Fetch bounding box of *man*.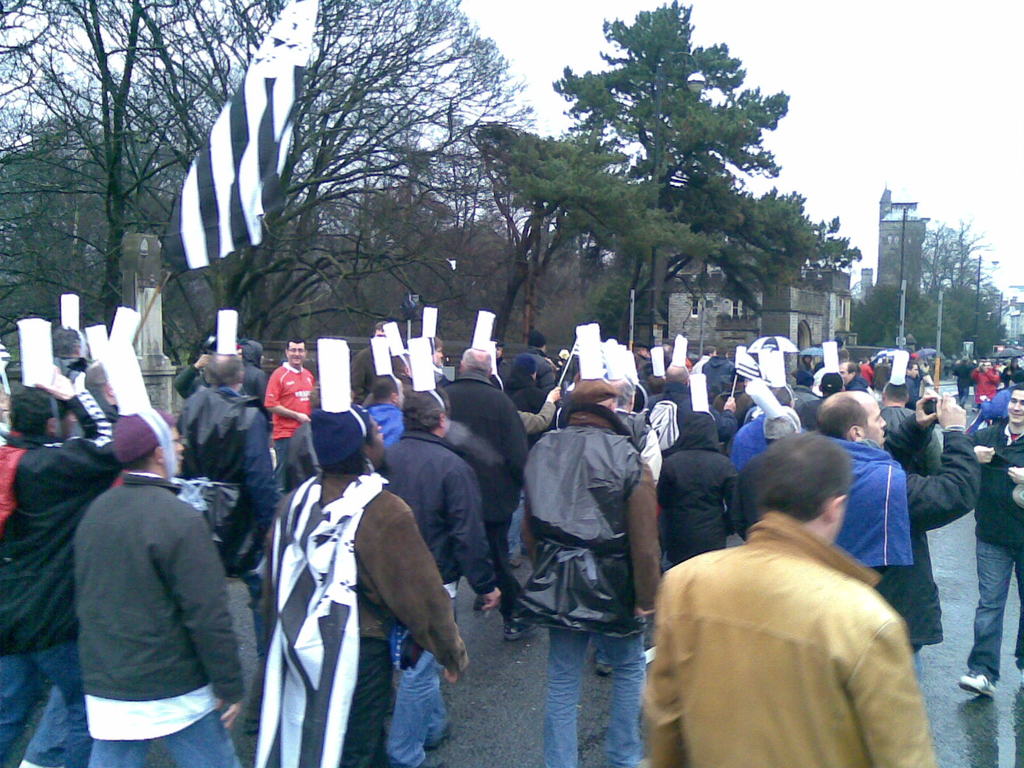
Bbox: box=[173, 346, 213, 414].
